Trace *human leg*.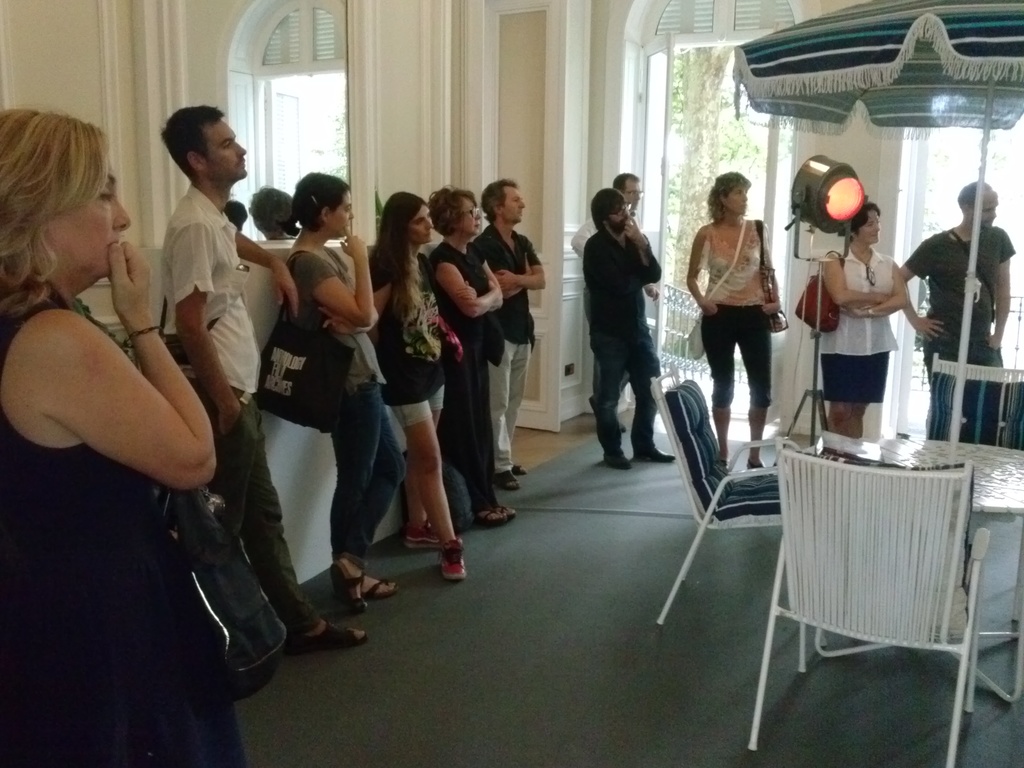
Traced to {"x1": 928, "y1": 348, "x2": 970, "y2": 442}.
